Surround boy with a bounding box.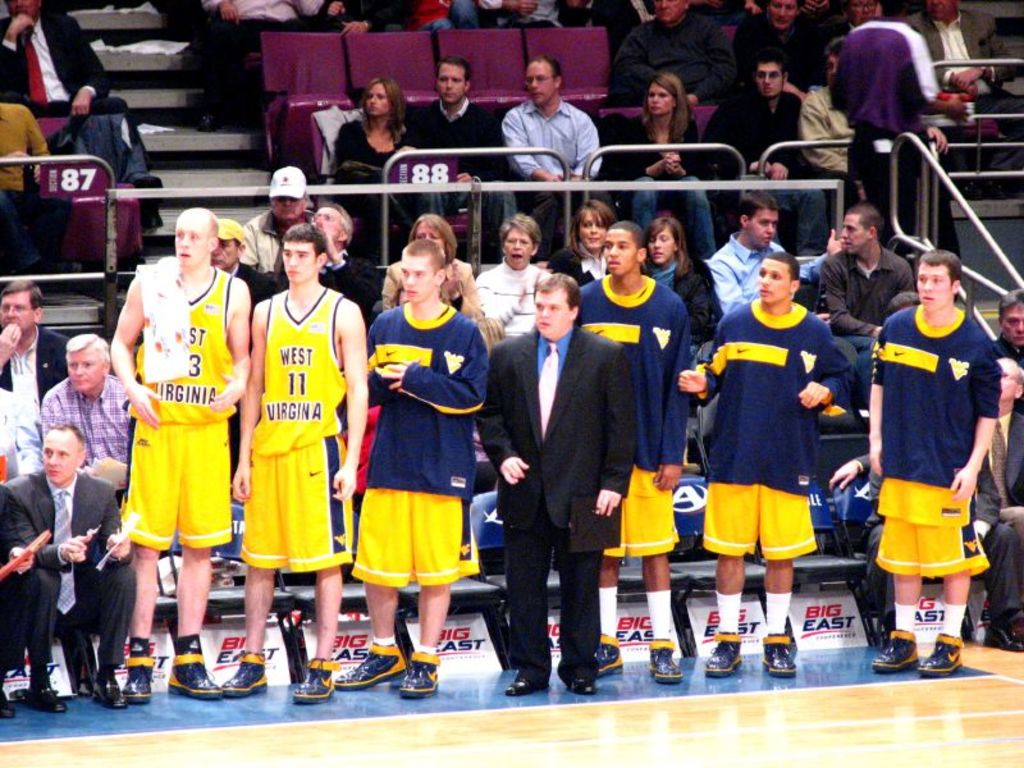
locate(472, 276, 640, 703).
